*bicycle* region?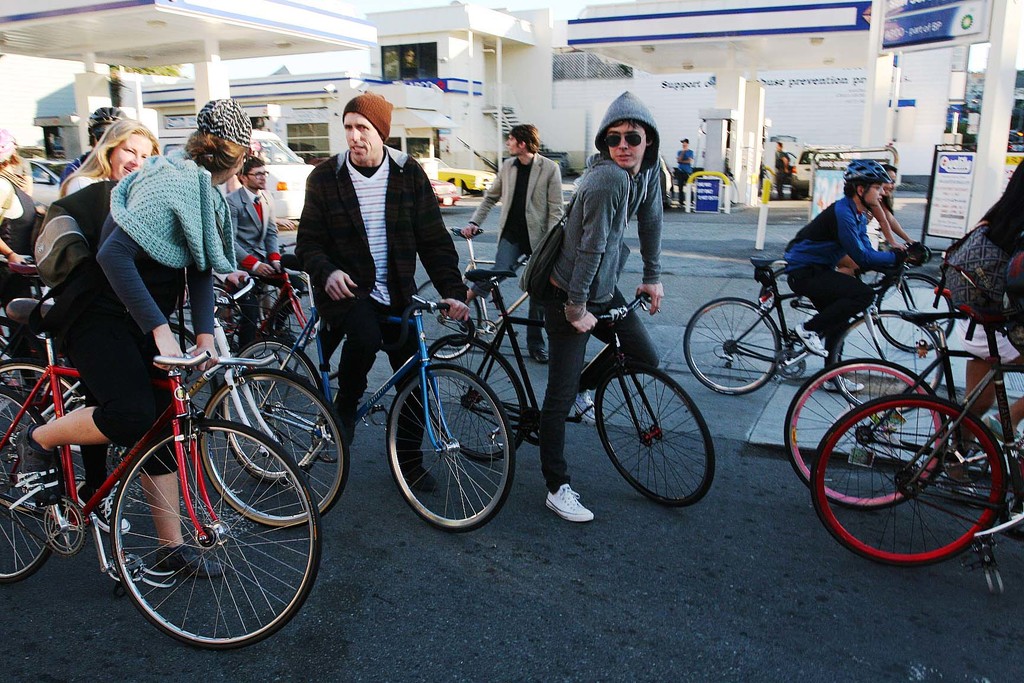
select_region(0, 319, 321, 638)
